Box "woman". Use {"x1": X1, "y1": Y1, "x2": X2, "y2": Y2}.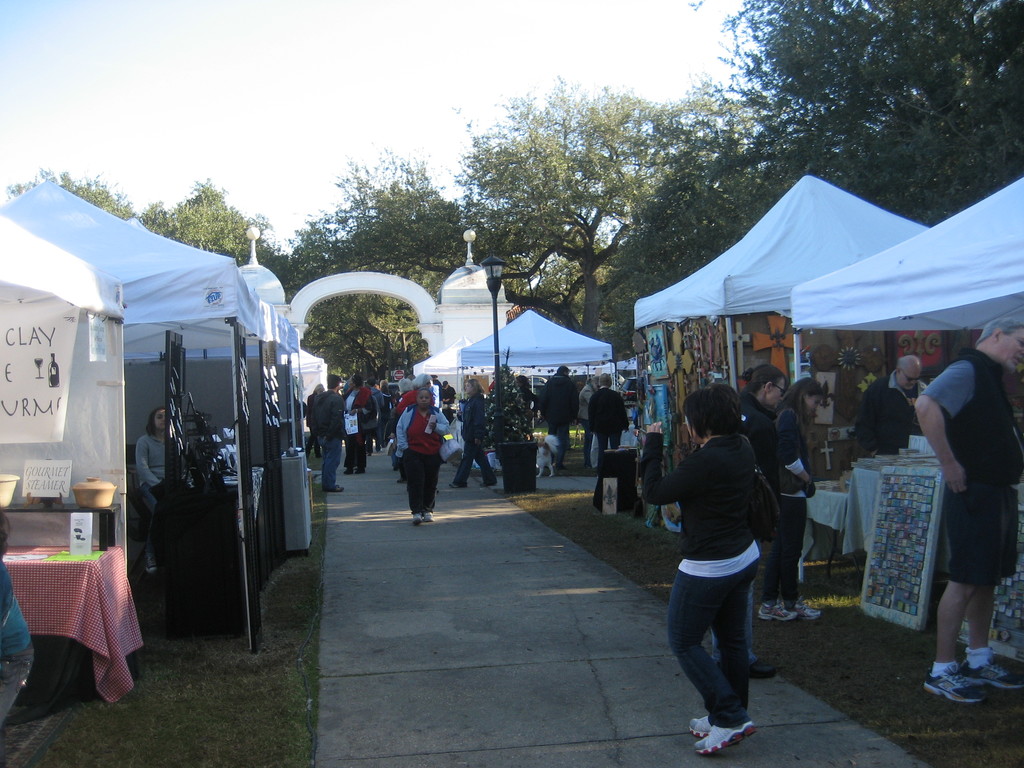
{"x1": 397, "y1": 387, "x2": 451, "y2": 522}.
